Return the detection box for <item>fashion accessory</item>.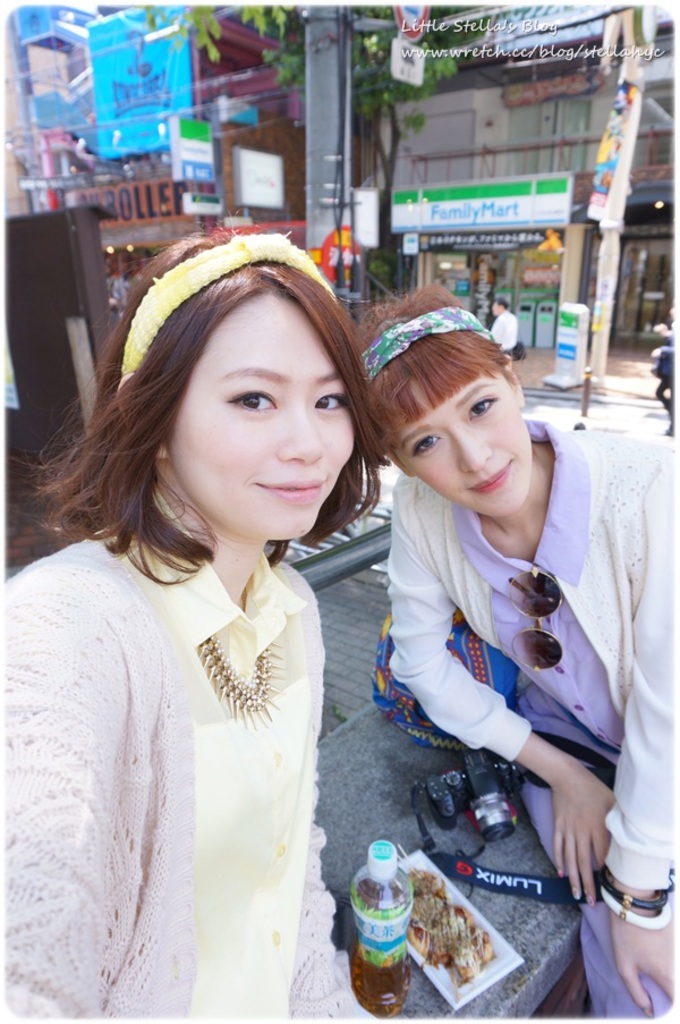
(593, 864, 670, 914).
